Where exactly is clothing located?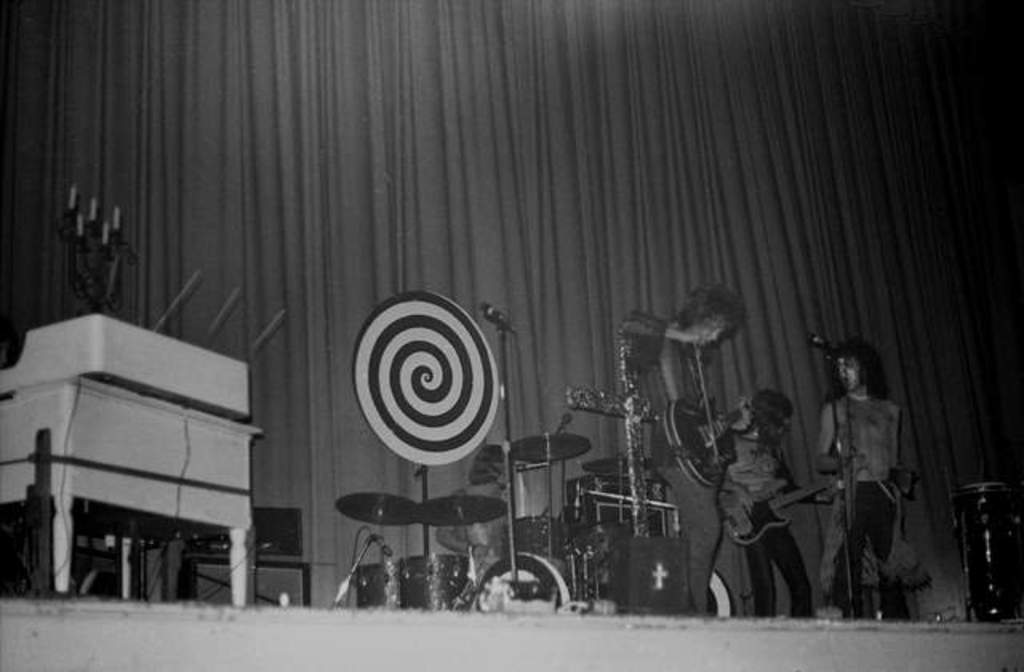
Its bounding box is (435, 485, 515, 562).
